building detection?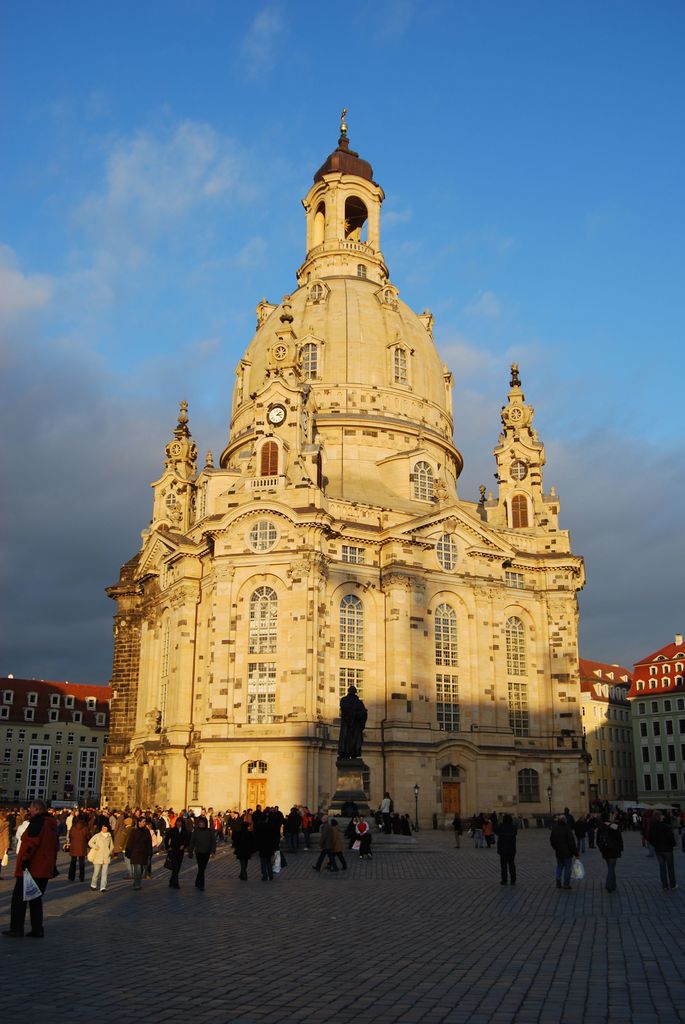
[x1=0, y1=680, x2=118, y2=808]
